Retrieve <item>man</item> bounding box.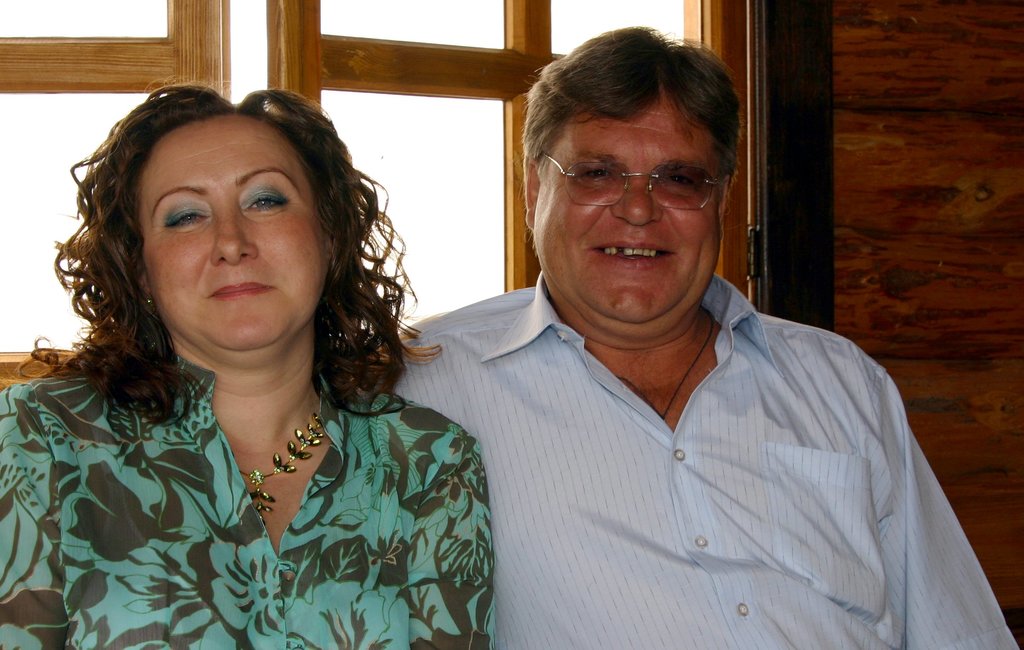
Bounding box: (358, 41, 996, 635).
